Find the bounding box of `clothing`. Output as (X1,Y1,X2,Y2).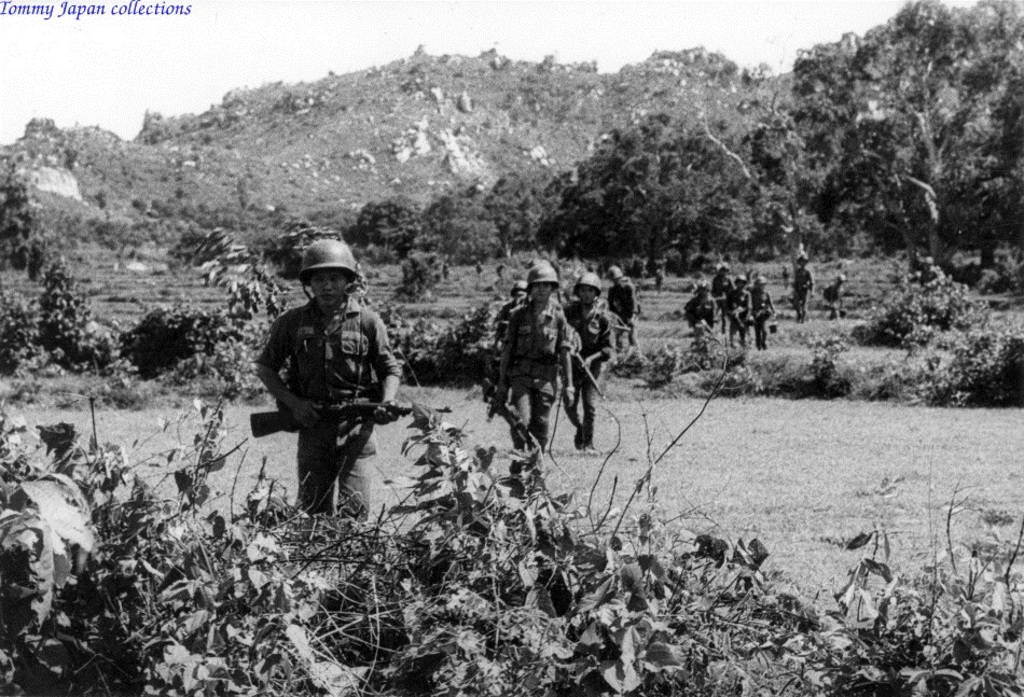
(572,302,620,390).
